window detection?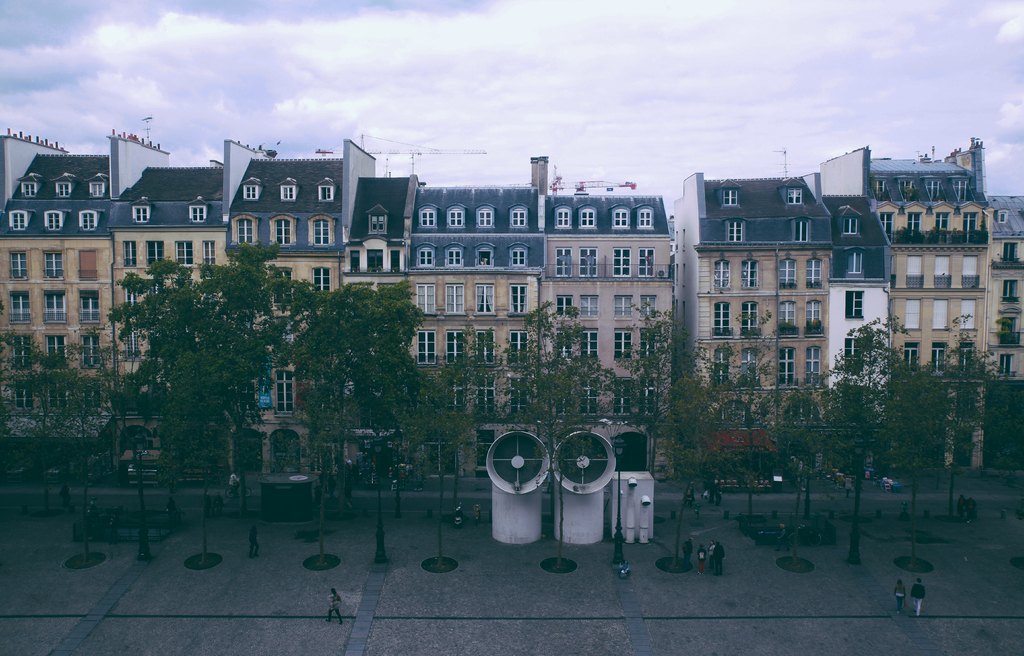
detection(948, 177, 974, 199)
